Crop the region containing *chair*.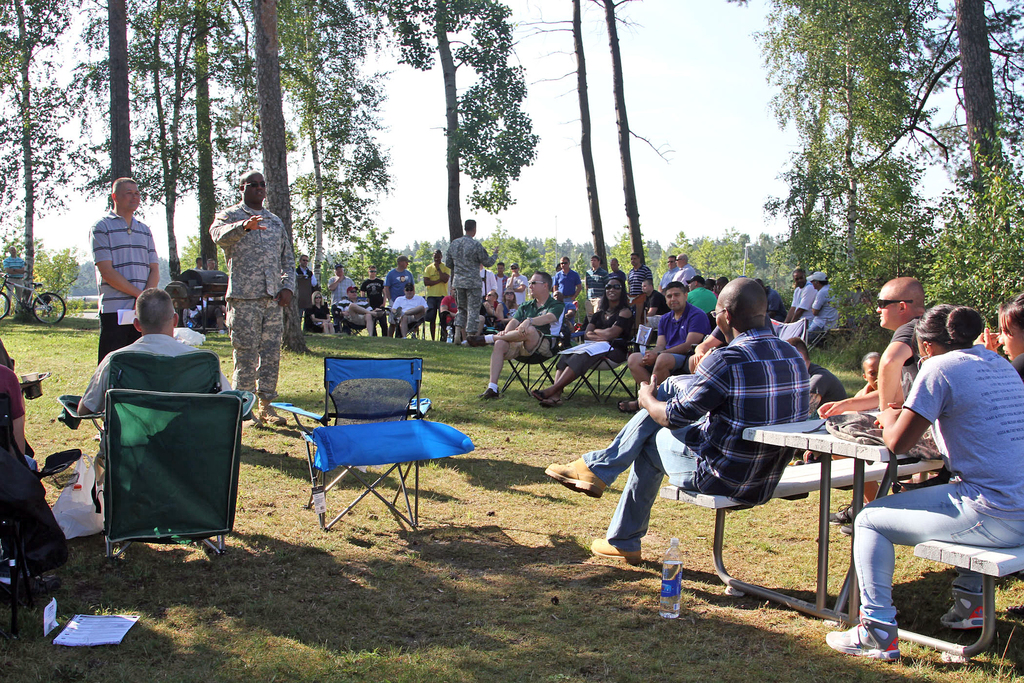
Crop region: 561,309,637,409.
